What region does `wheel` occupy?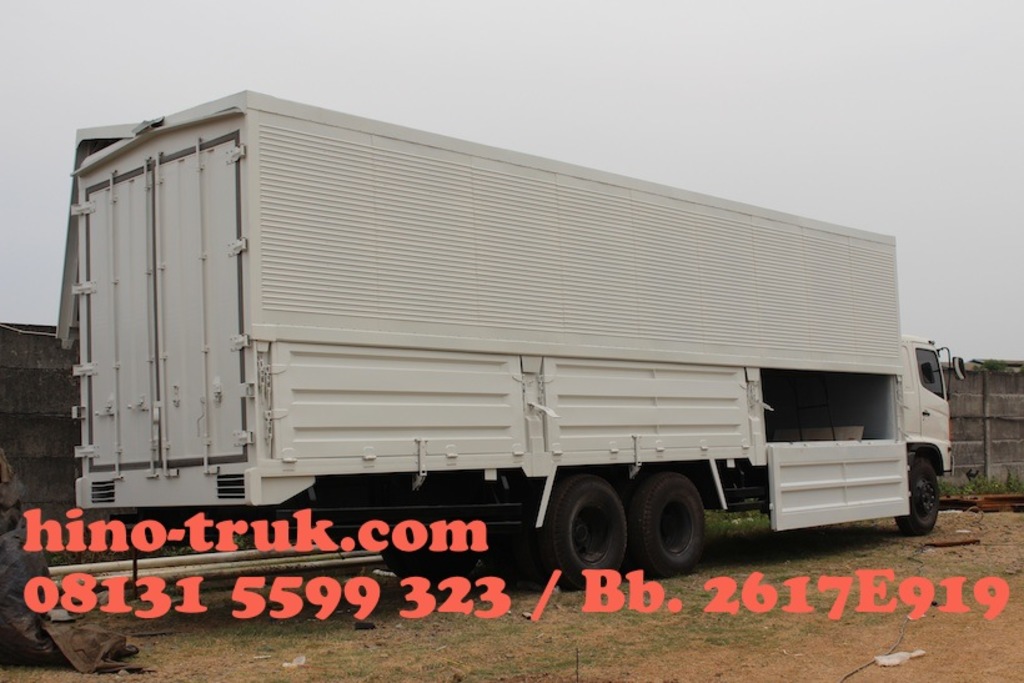
BBox(541, 478, 637, 597).
